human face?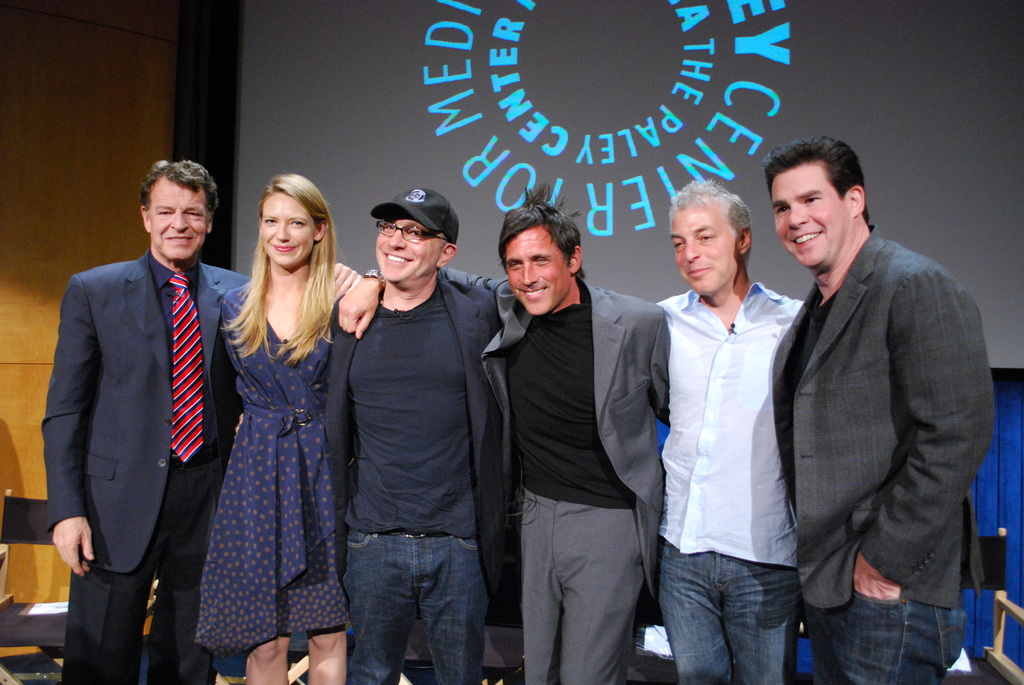
[x1=671, y1=200, x2=735, y2=299]
